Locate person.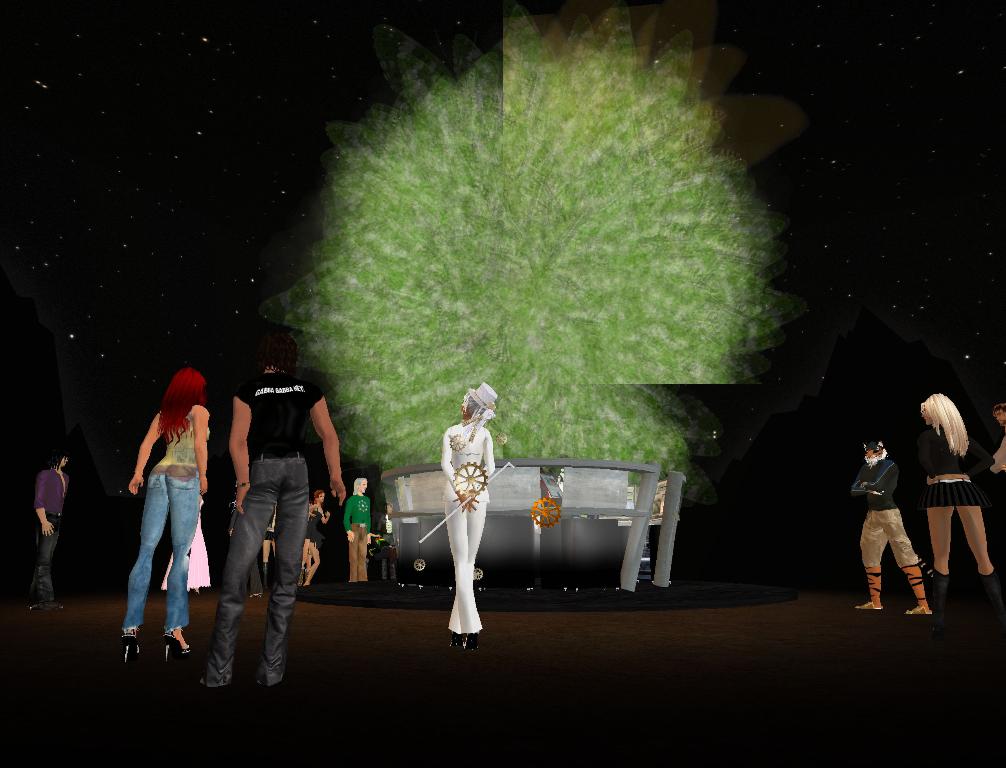
Bounding box: <bbox>292, 491, 331, 596</bbox>.
